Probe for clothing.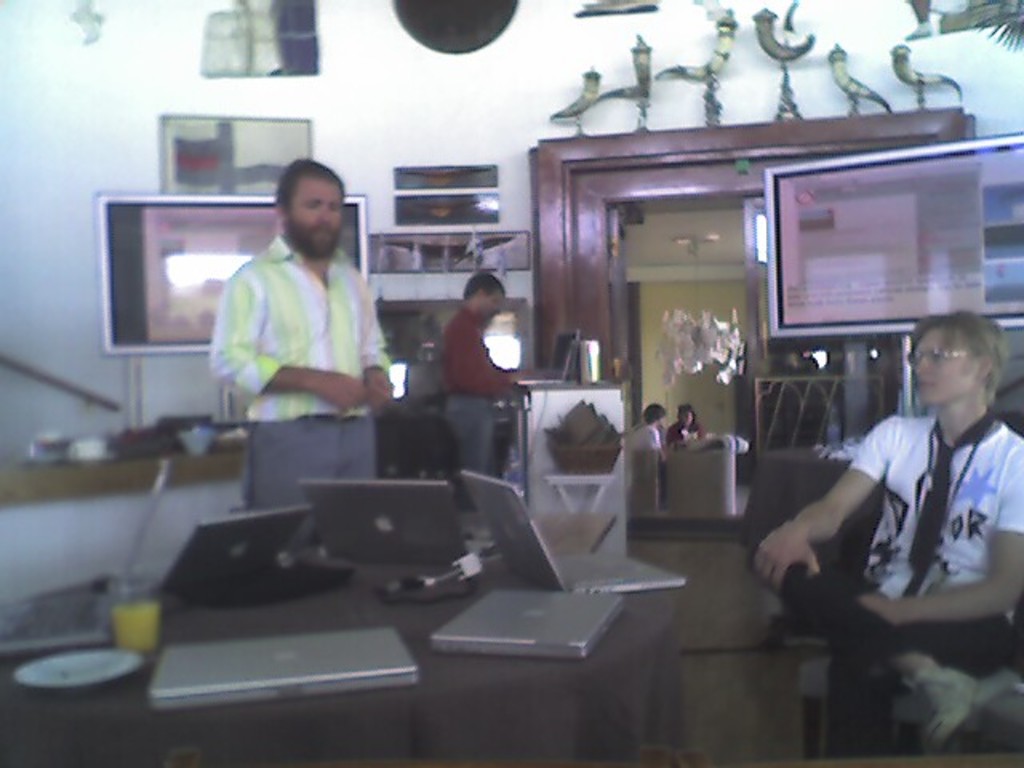
Probe result: box(667, 418, 707, 456).
